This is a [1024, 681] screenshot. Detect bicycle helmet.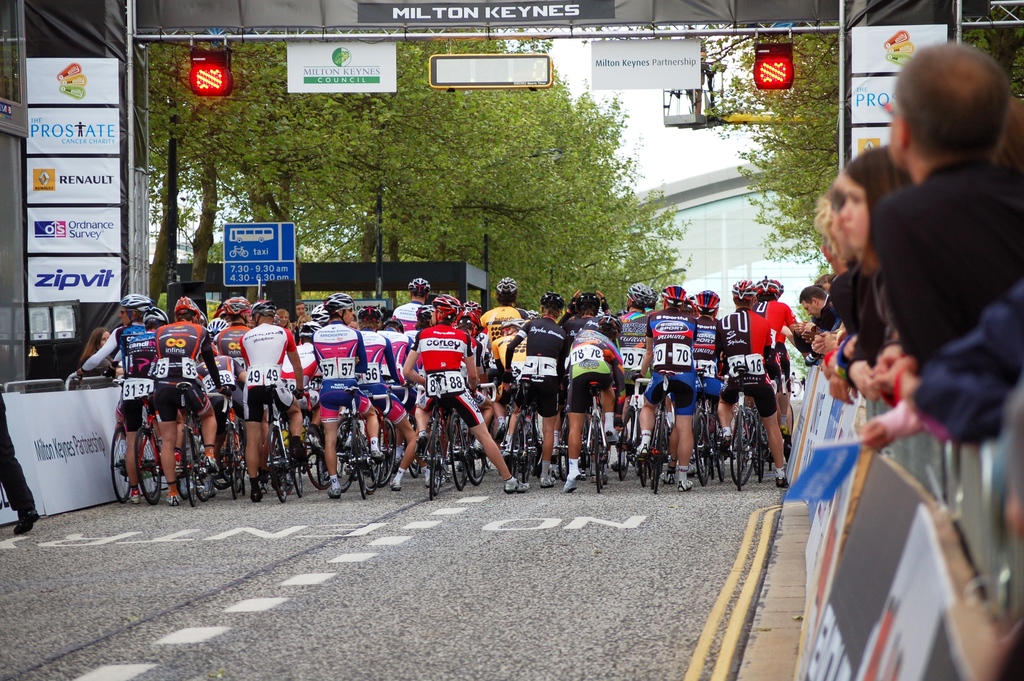
(left=737, top=280, right=758, bottom=301).
